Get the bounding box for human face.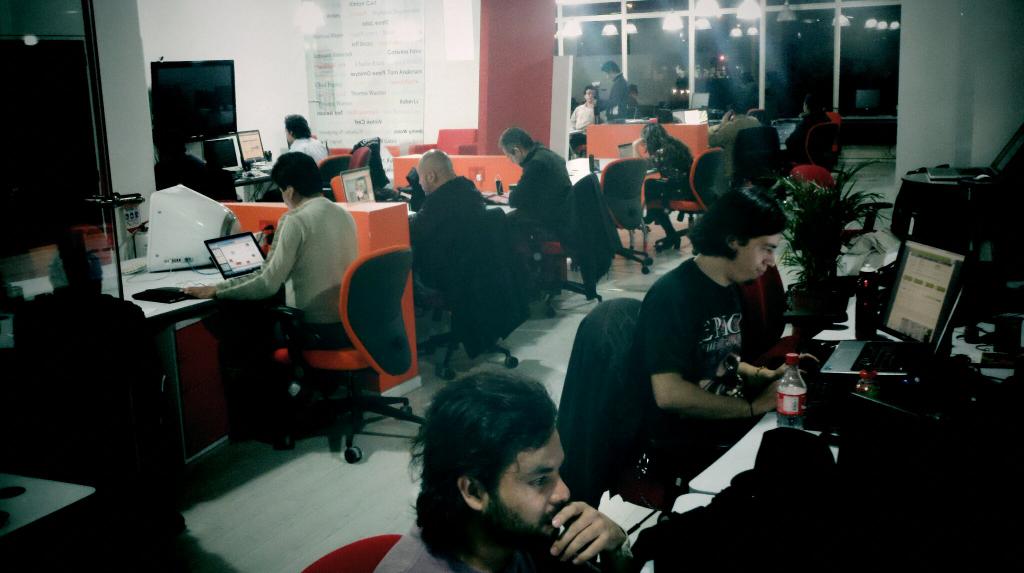
left=490, top=433, right=570, bottom=545.
